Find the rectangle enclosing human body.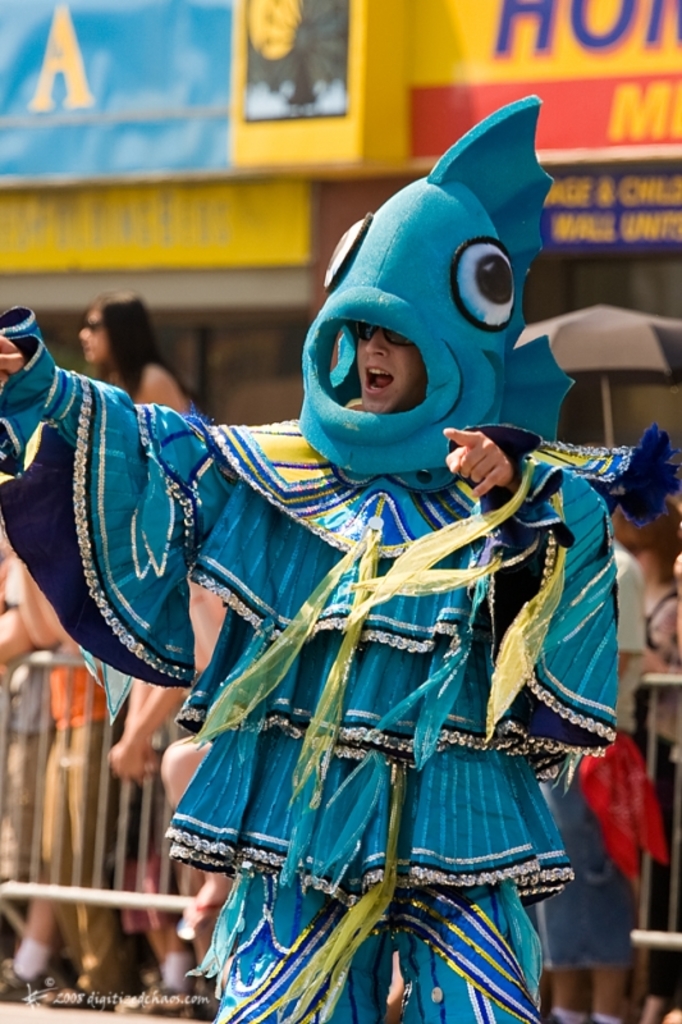
(45,106,672,1023).
